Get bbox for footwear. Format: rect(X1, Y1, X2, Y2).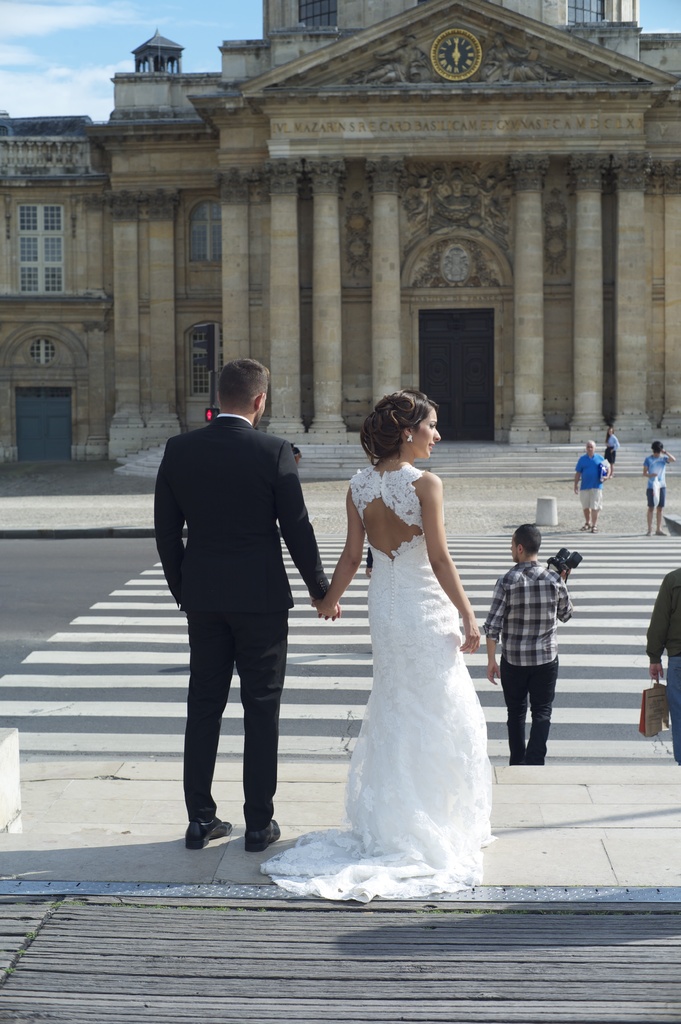
rect(186, 814, 232, 849).
